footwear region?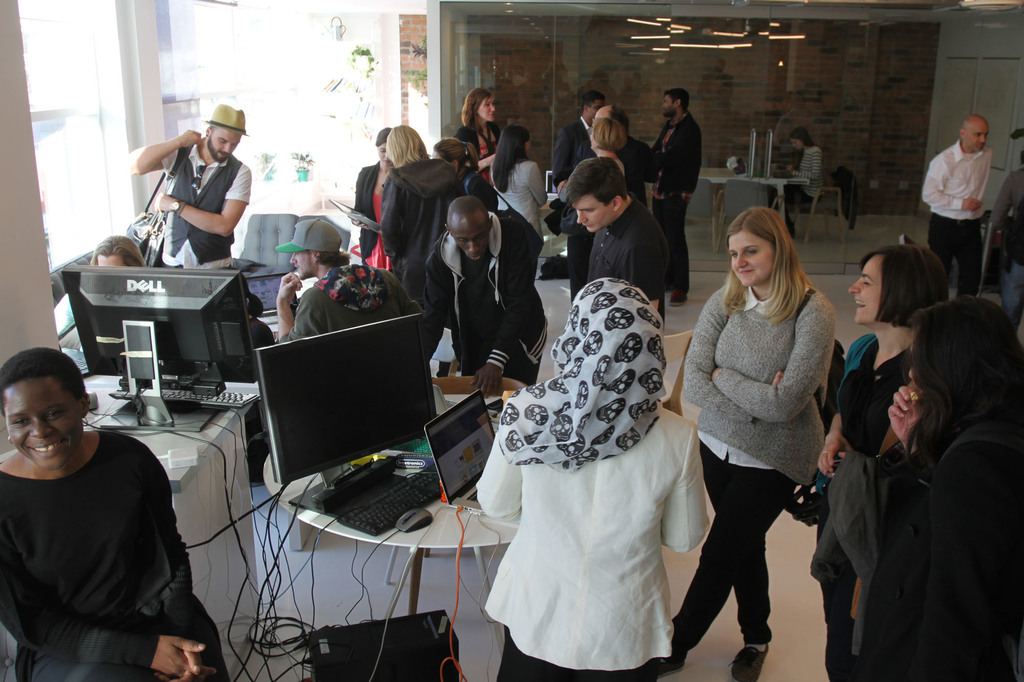
{"left": 659, "top": 649, "right": 693, "bottom": 681}
